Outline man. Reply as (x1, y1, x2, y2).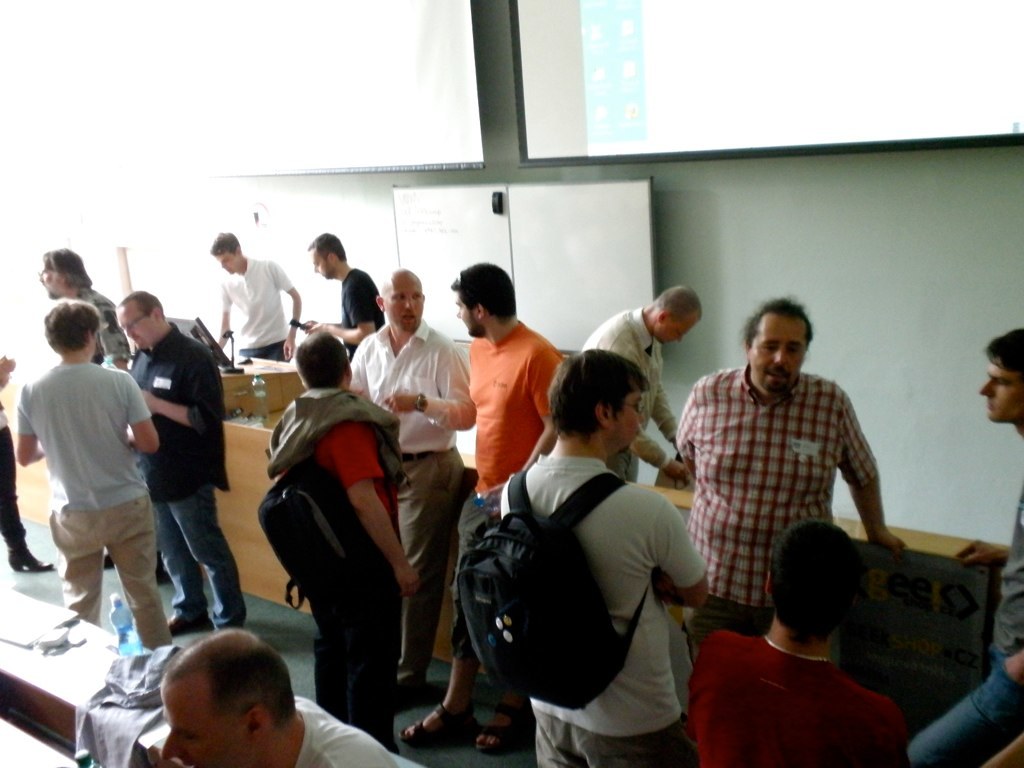
(685, 518, 911, 767).
